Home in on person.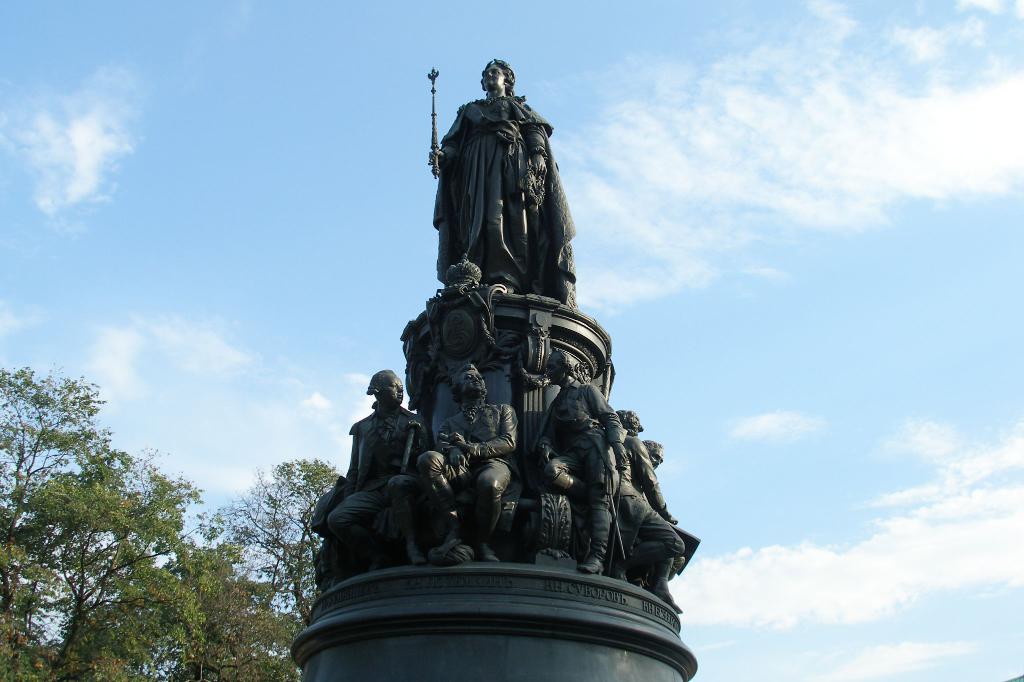
Homed in at box(328, 380, 428, 573).
